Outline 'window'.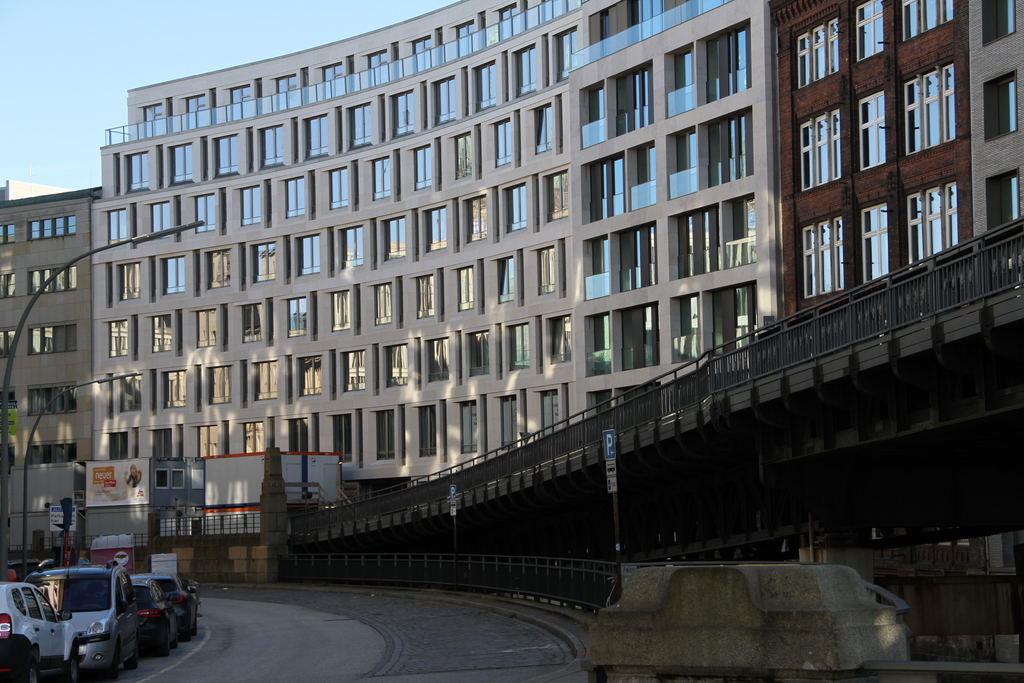
Outline: region(30, 323, 76, 354).
